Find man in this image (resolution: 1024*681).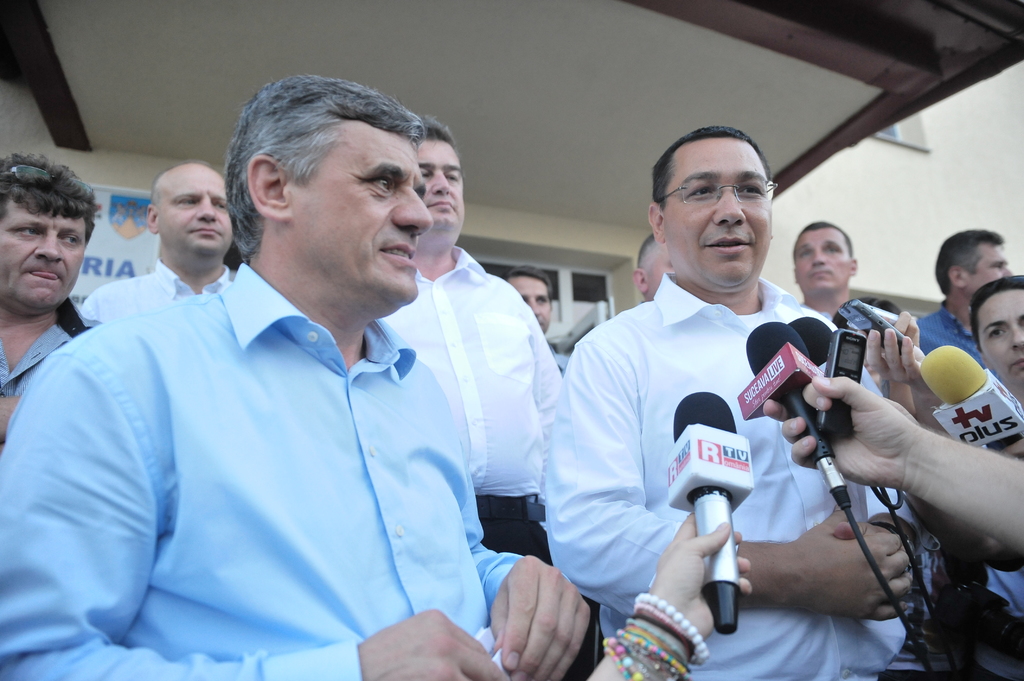
[left=90, top=161, right=244, bottom=333].
